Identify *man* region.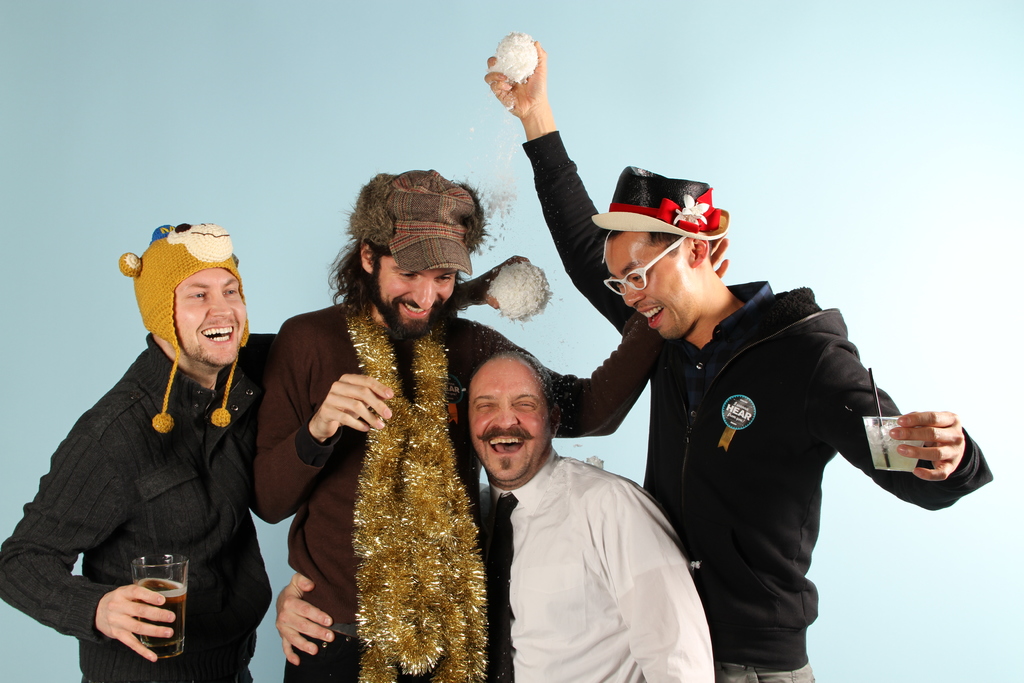
Region: BBox(484, 29, 996, 682).
